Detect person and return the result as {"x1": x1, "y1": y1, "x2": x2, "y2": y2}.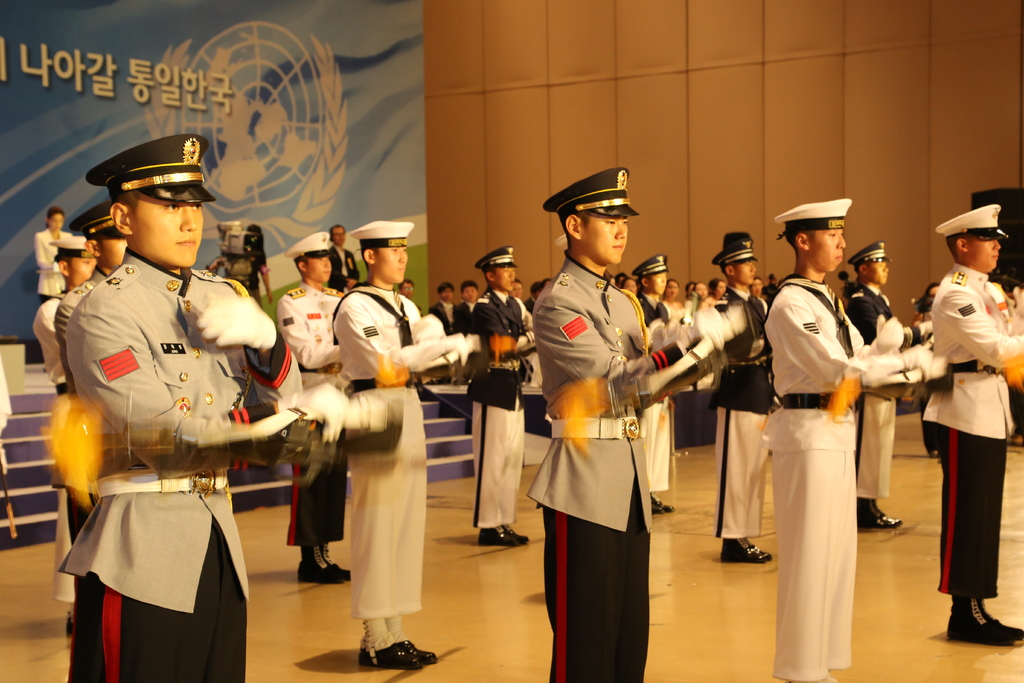
{"x1": 922, "y1": 202, "x2": 1023, "y2": 650}.
